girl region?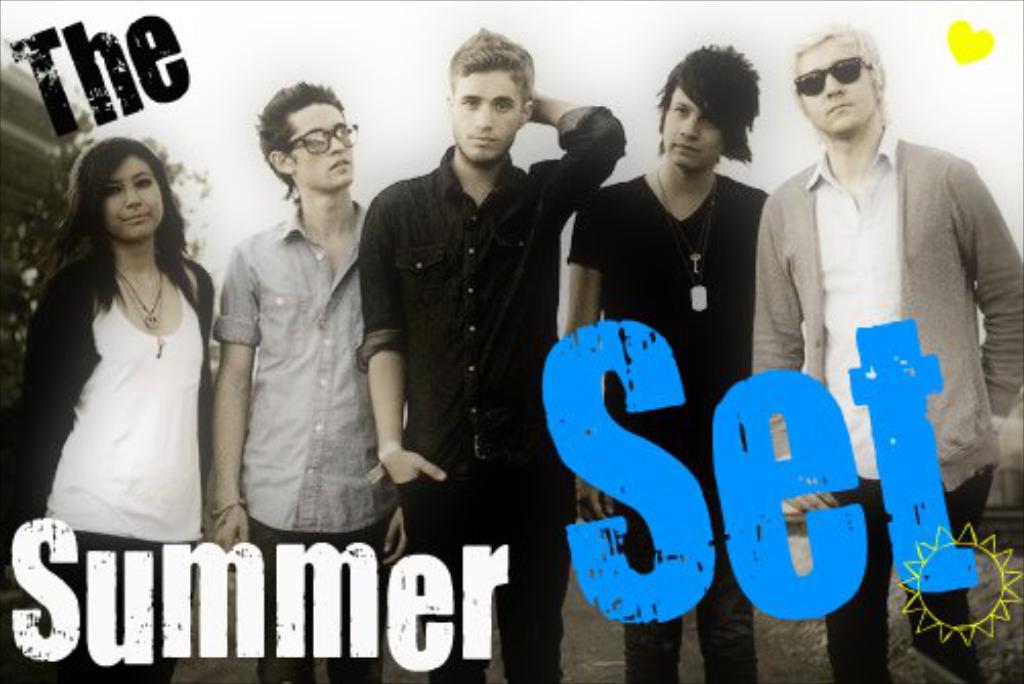
[x1=0, y1=131, x2=211, y2=682]
